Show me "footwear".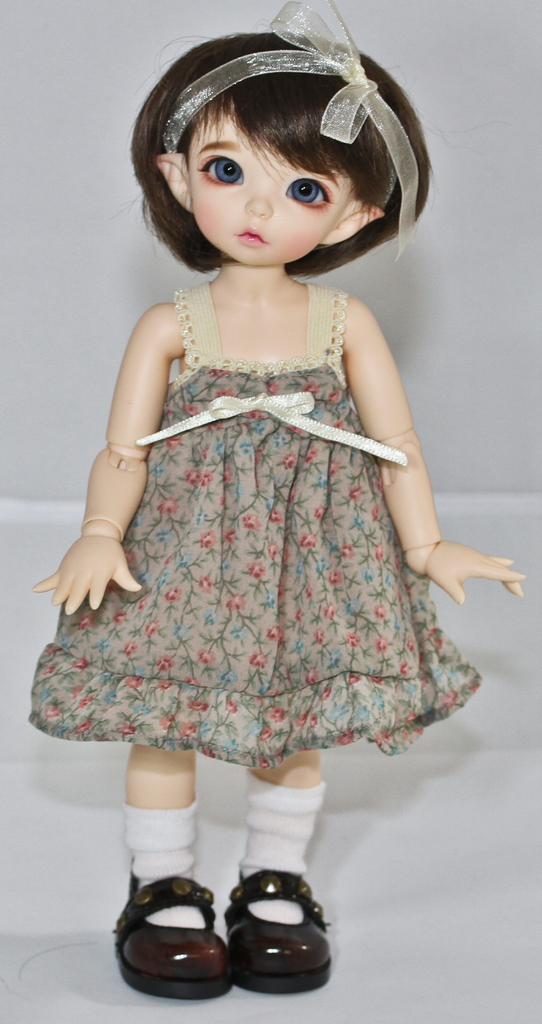
"footwear" is here: 218:867:332:994.
